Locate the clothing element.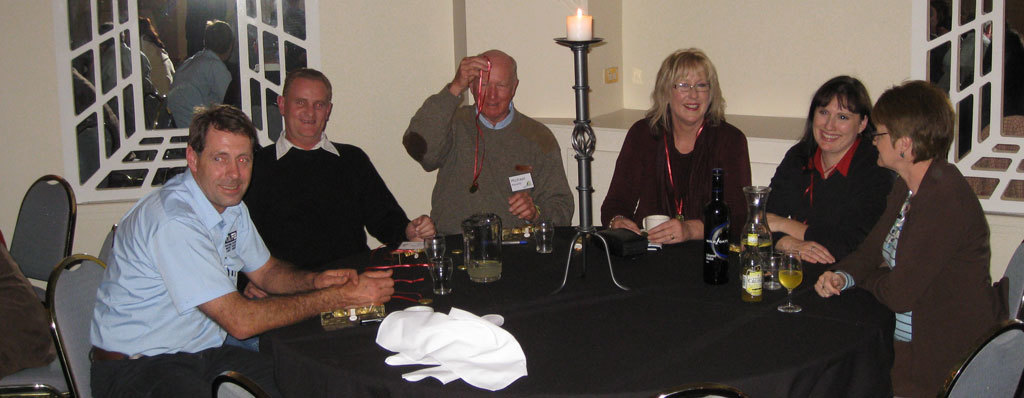
Element bbox: (left=162, top=41, right=234, bottom=130).
